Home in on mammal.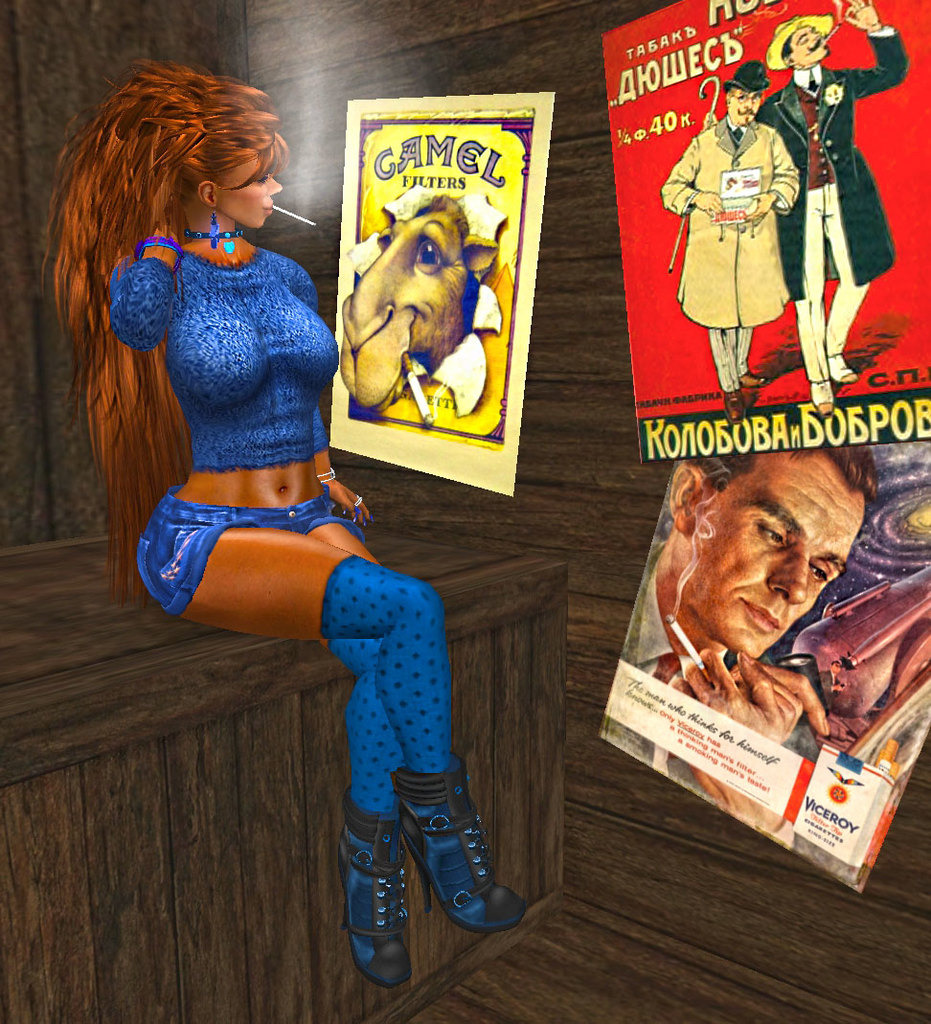
Homed in at [40,54,526,989].
